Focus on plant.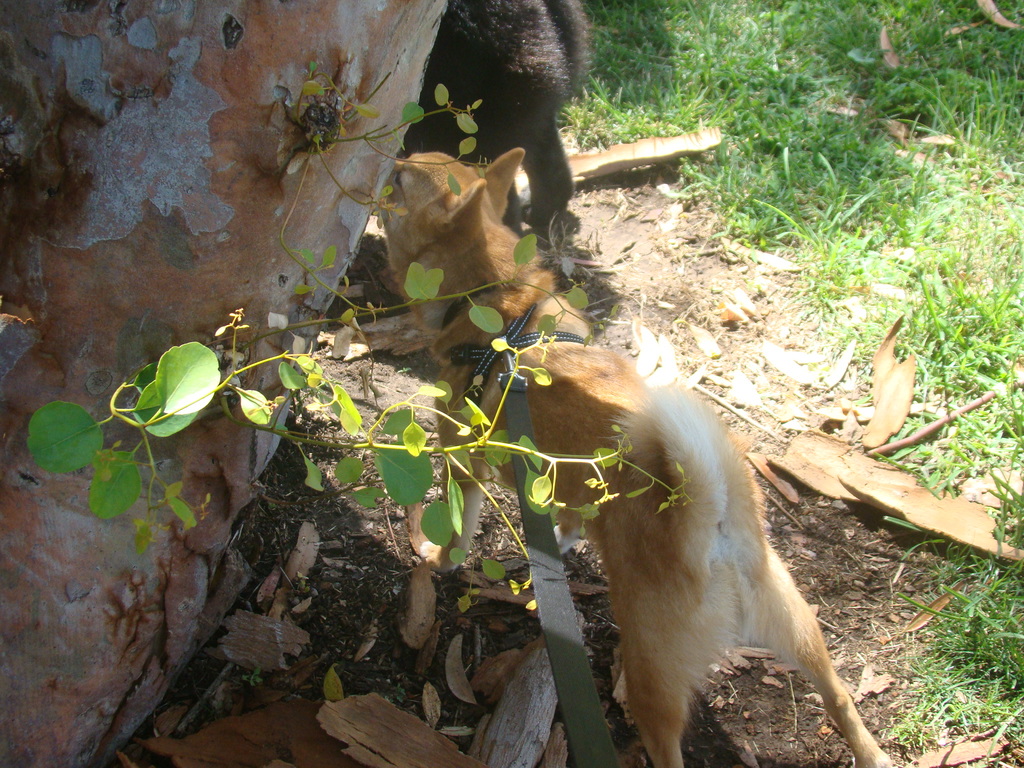
Focused at (31,76,686,608).
